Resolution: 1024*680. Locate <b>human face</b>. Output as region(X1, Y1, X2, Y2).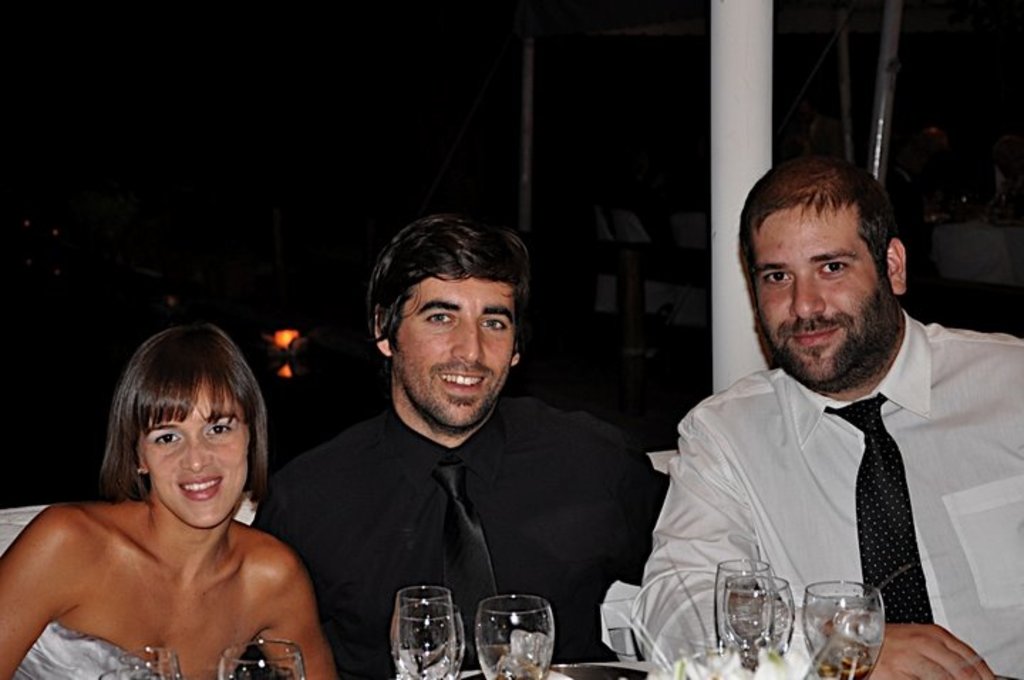
region(750, 208, 887, 377).
